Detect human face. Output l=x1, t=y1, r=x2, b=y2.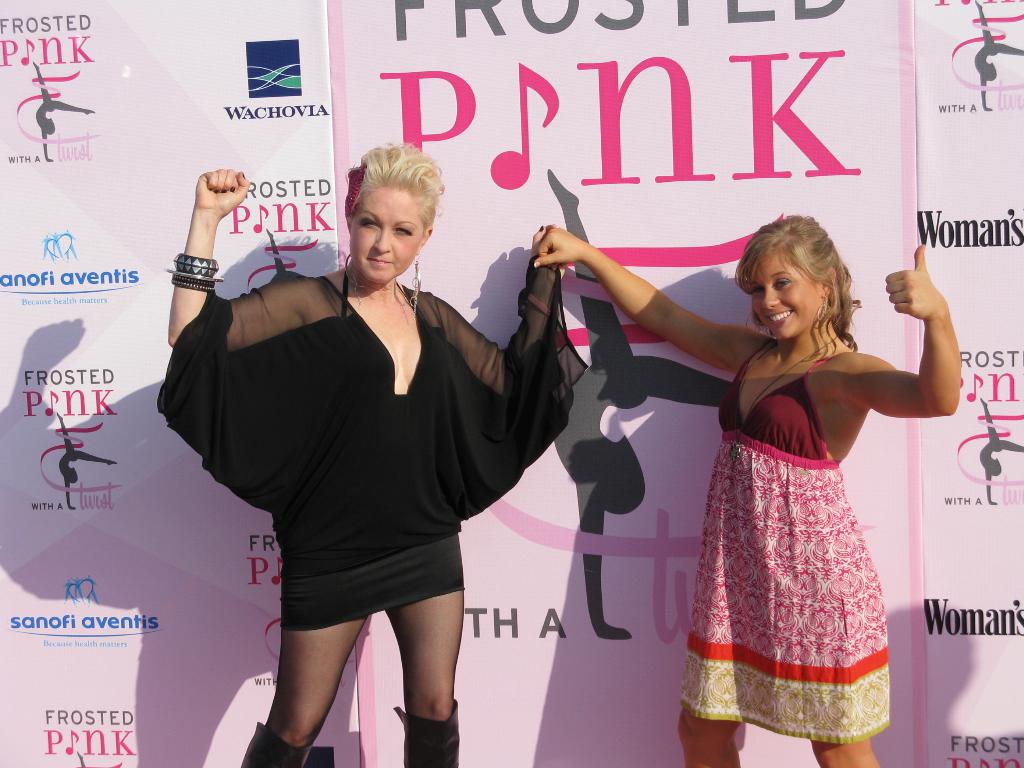
l=350, t=188, r=422, b=283.
